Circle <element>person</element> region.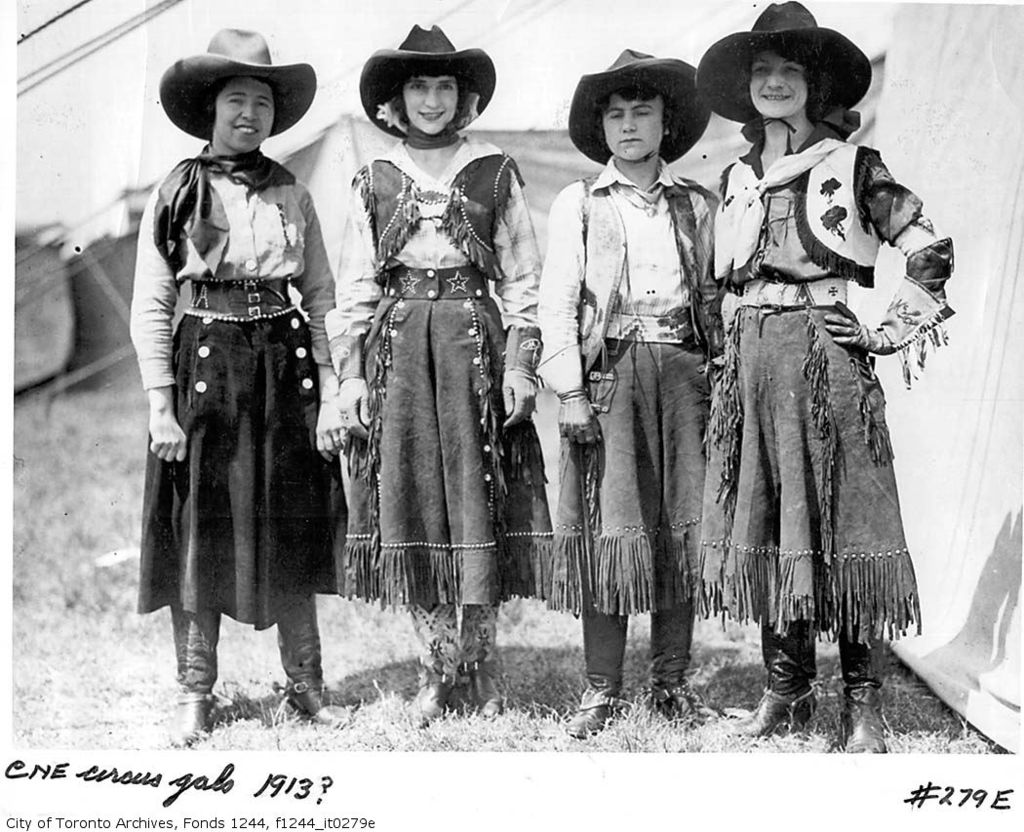
Region: [left=133, top=34, right=343, bottom=743].
